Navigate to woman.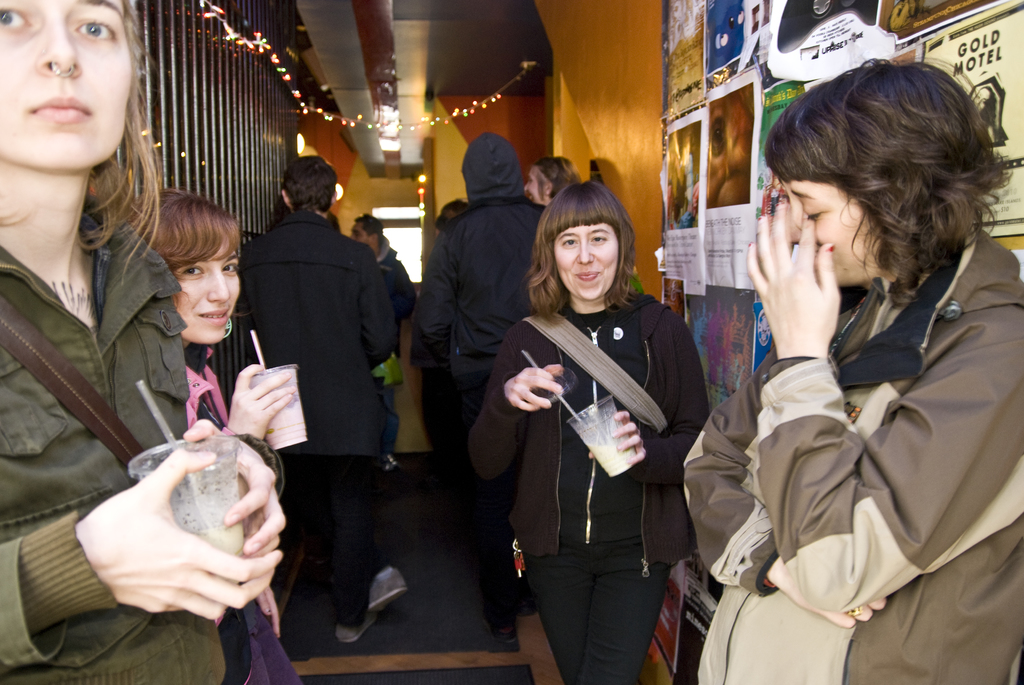
Navigation target: (x1=683, y1=62, x2=1023, y2=684).
